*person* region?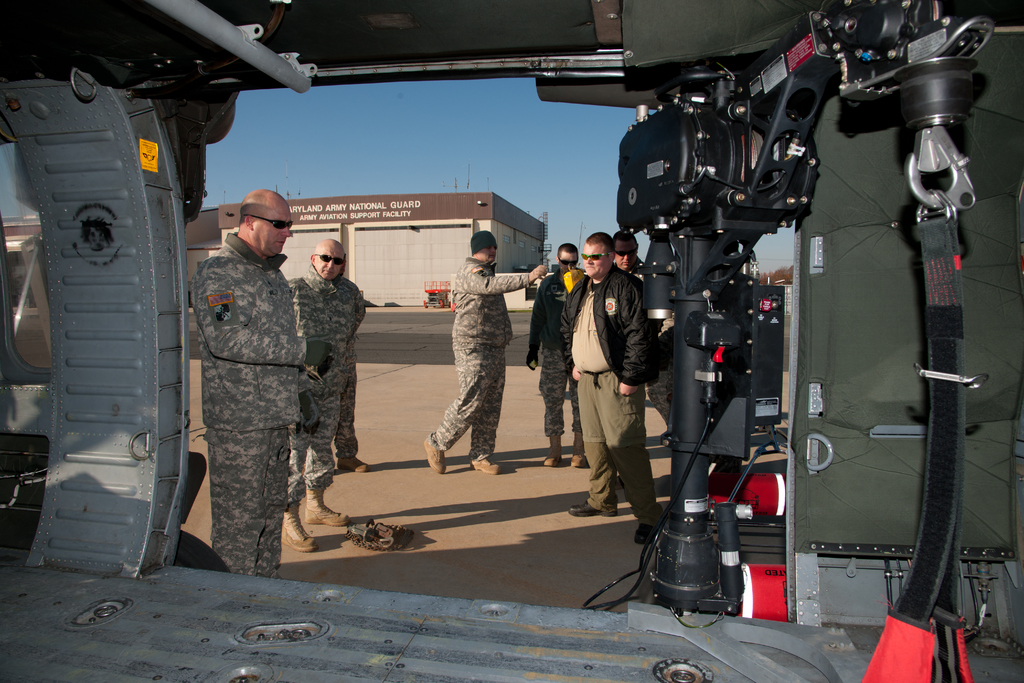
Rect(569, 229, 666, 546)
